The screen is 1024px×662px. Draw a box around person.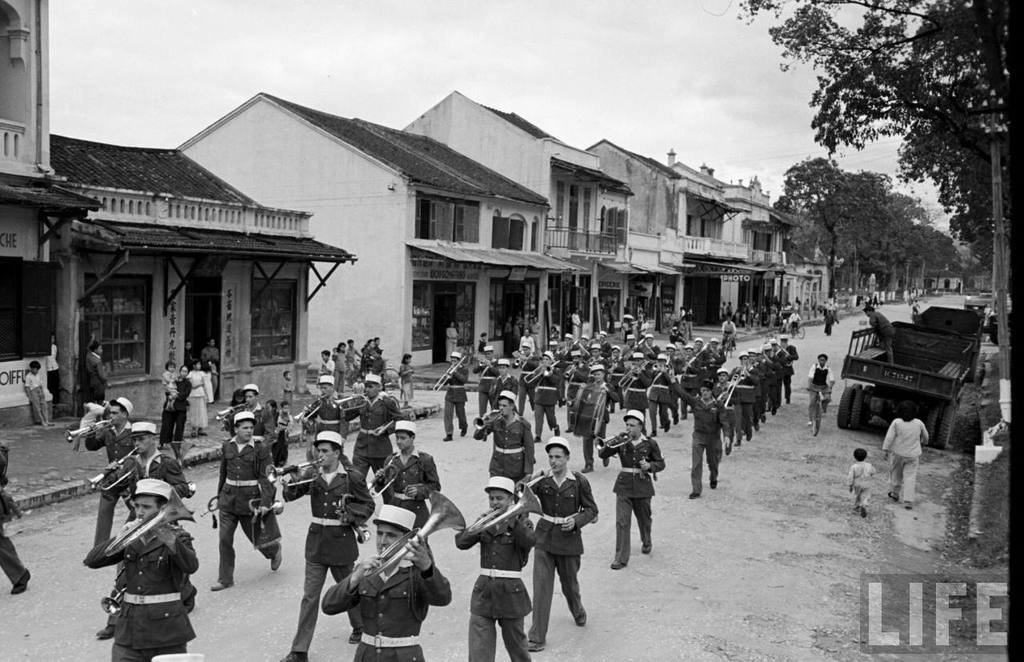
(x1=74, y1=338, x2=110, y2=411).
